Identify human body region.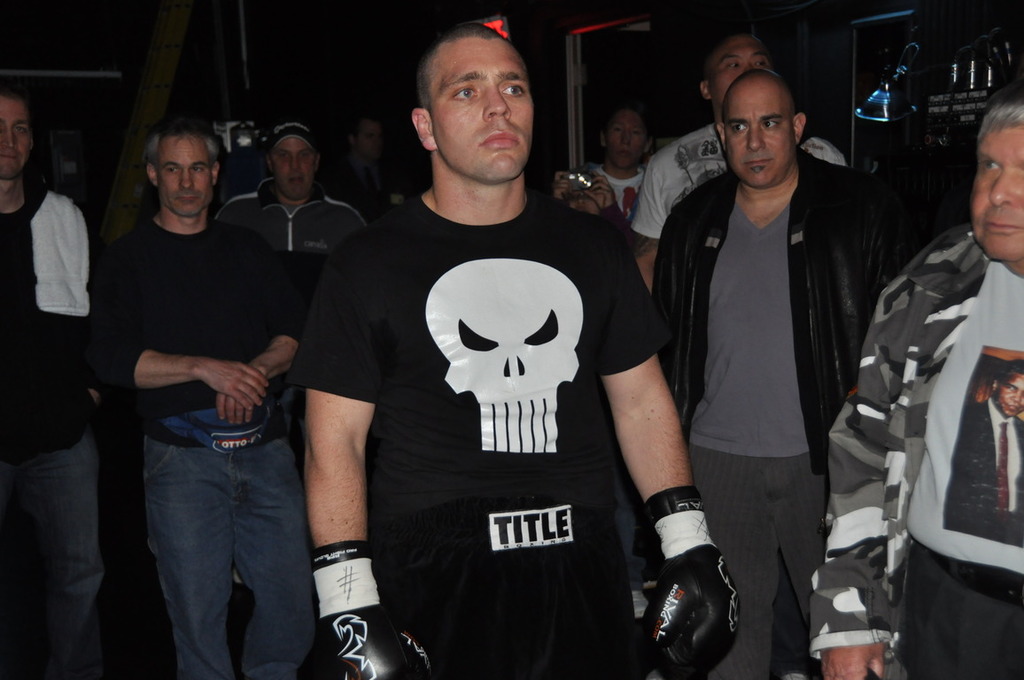
Region: BBox(631, 117, 853, 293).
